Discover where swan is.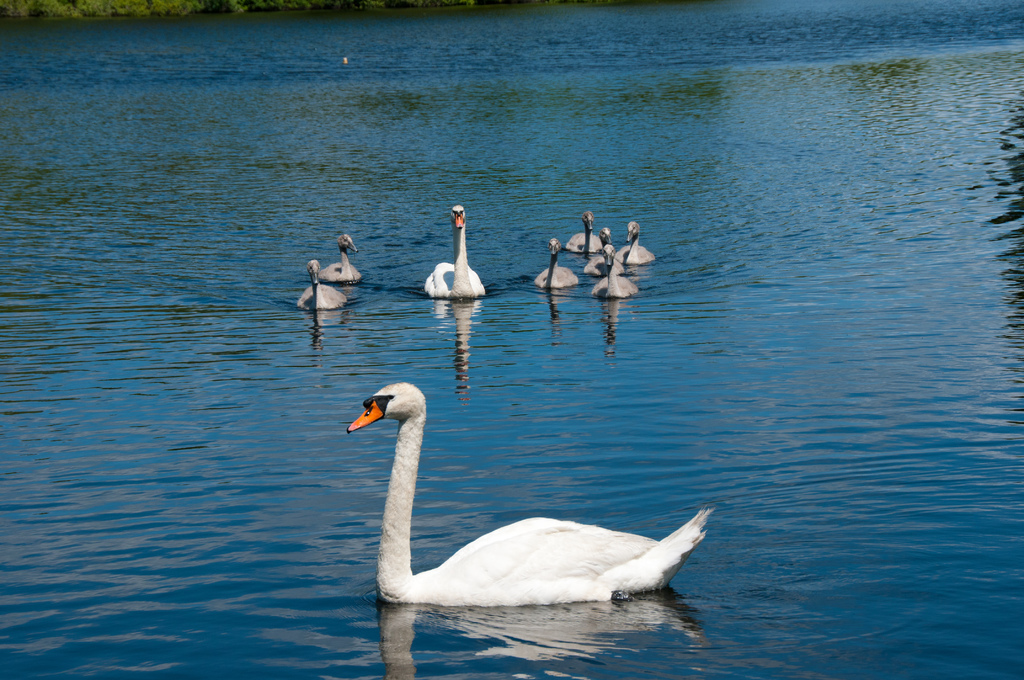
Discovered at x1=297 y1=257 x2=349 y2=312.
